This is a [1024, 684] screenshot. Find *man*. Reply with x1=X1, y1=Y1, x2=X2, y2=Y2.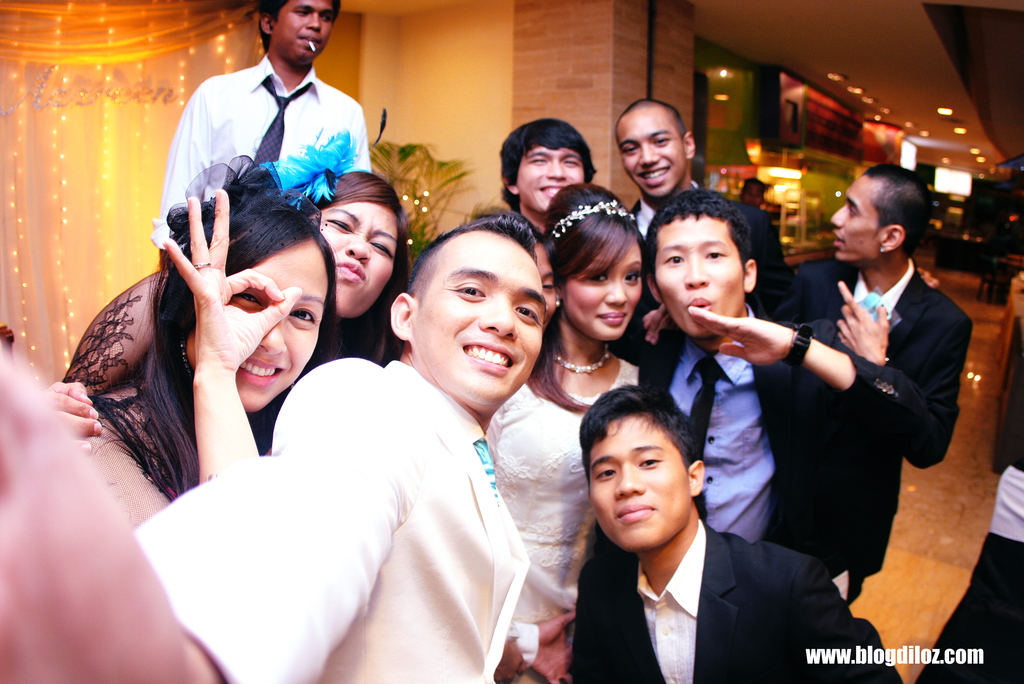
x1=604, y1=96, x2=792, y2=359.
